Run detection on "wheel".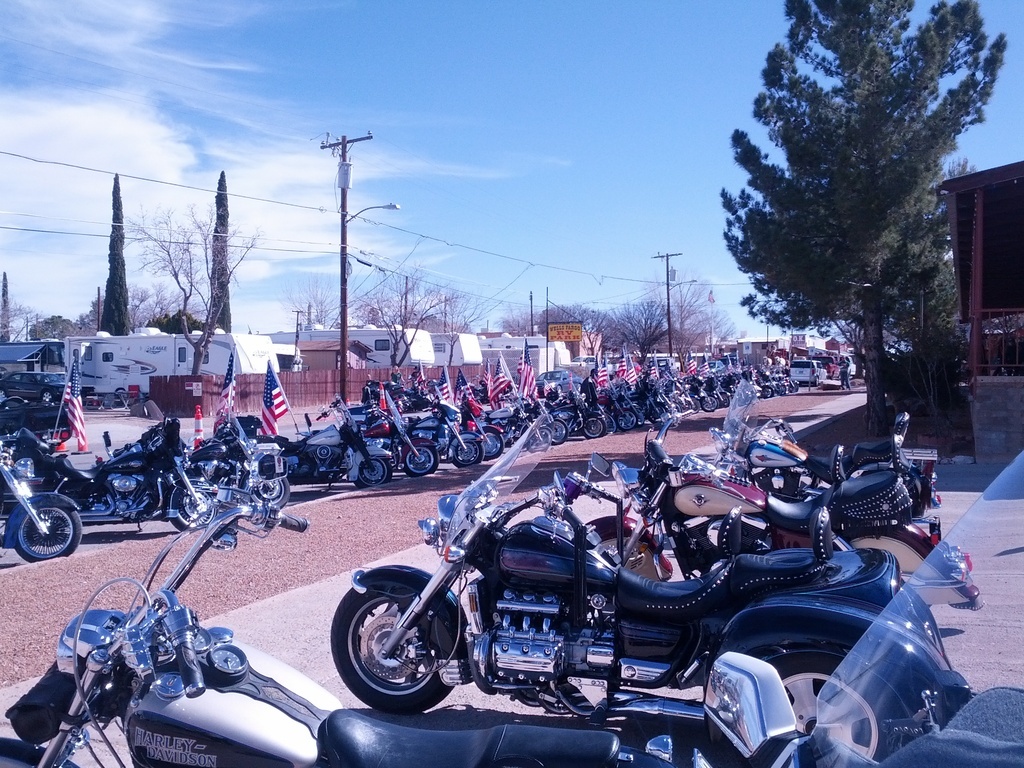
Result: BBox(774, 649, 891, 765).
